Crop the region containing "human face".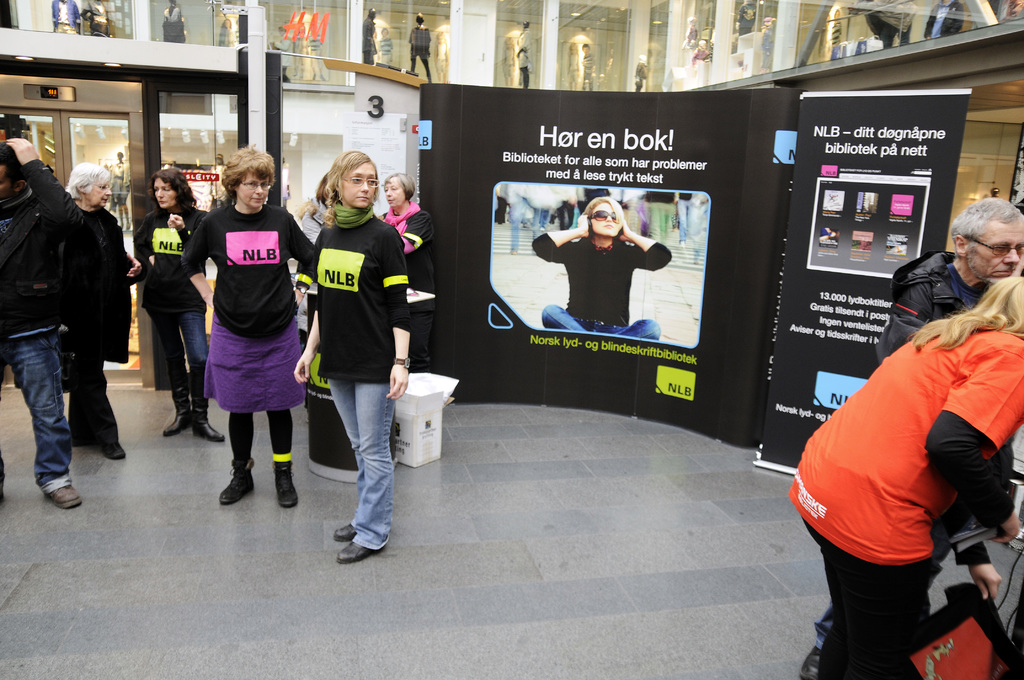
Crop region: 235,173,268,211.
